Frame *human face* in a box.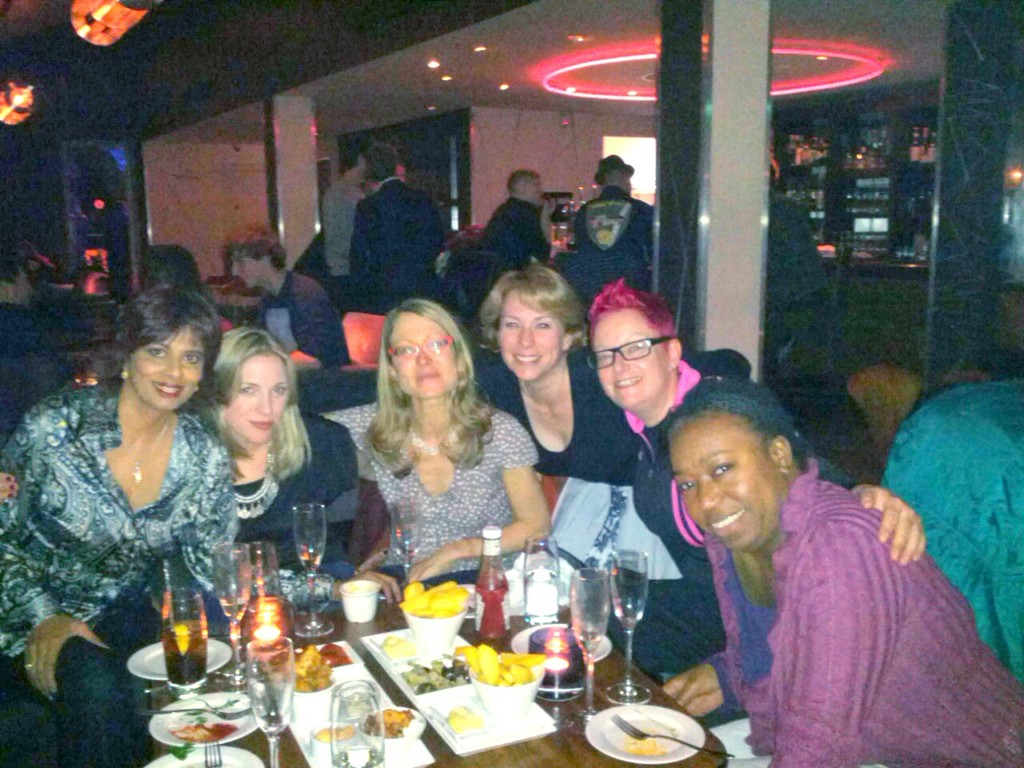
390,314,458,398.
